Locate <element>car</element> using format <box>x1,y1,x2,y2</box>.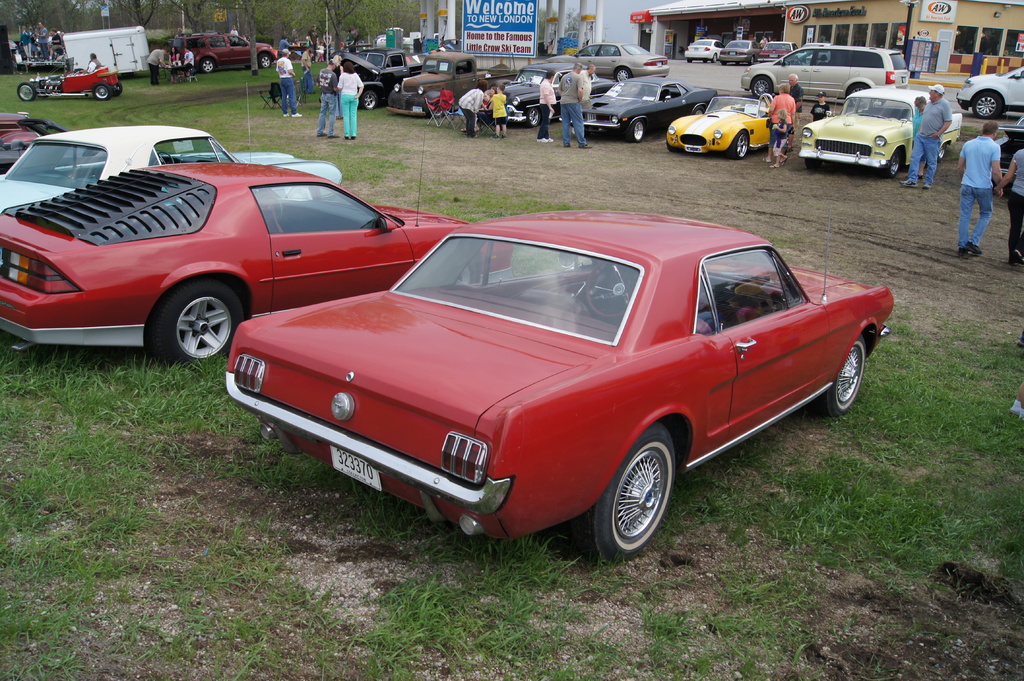
<box>575,51,666,86</box>.
